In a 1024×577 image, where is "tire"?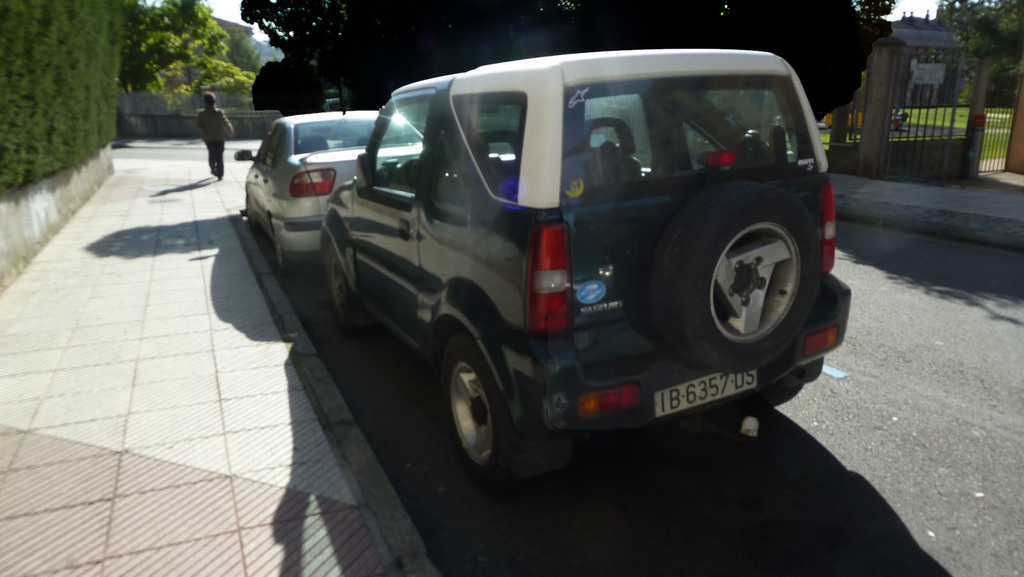
671, 181, 817, 374.
